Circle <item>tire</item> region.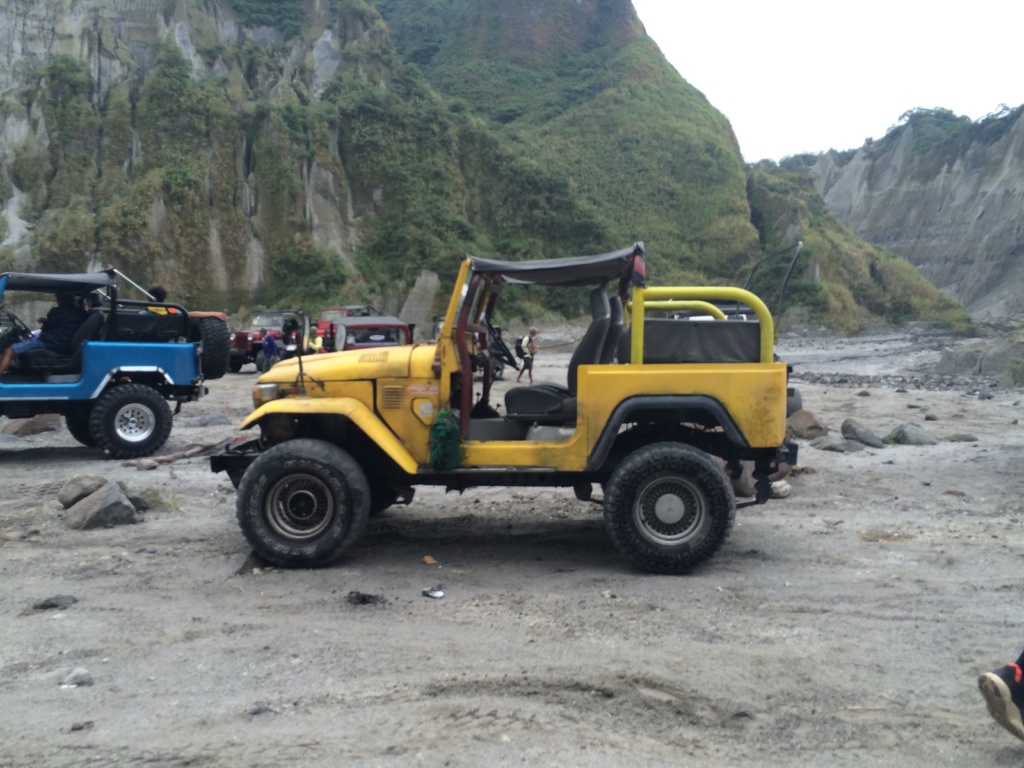
Region: bbox=(91, 381, 172, 458).
